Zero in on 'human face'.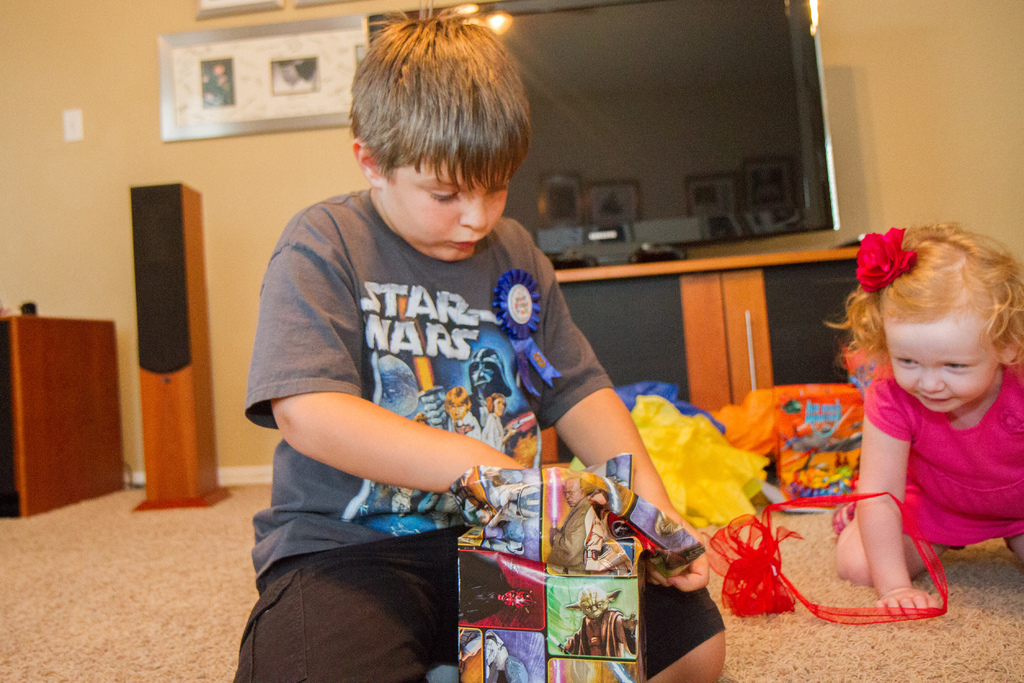
Zeroed in: BBox(378, 161, 509, 262).
